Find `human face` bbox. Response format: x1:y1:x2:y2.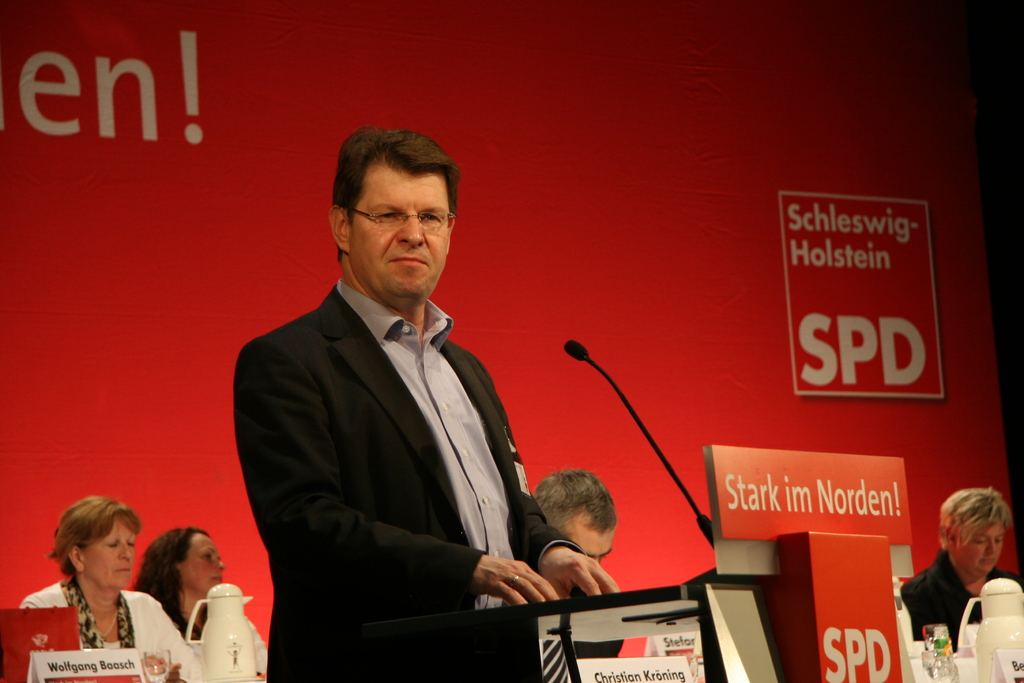
560:509:616:572.
